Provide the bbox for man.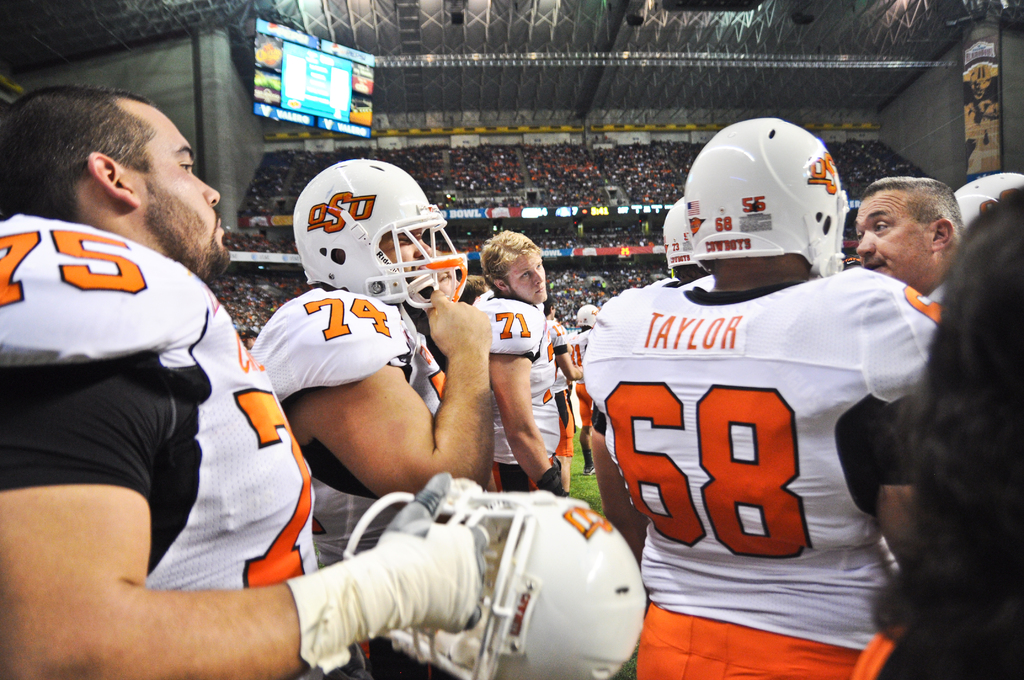
crop(541, 295, 579, 498).
